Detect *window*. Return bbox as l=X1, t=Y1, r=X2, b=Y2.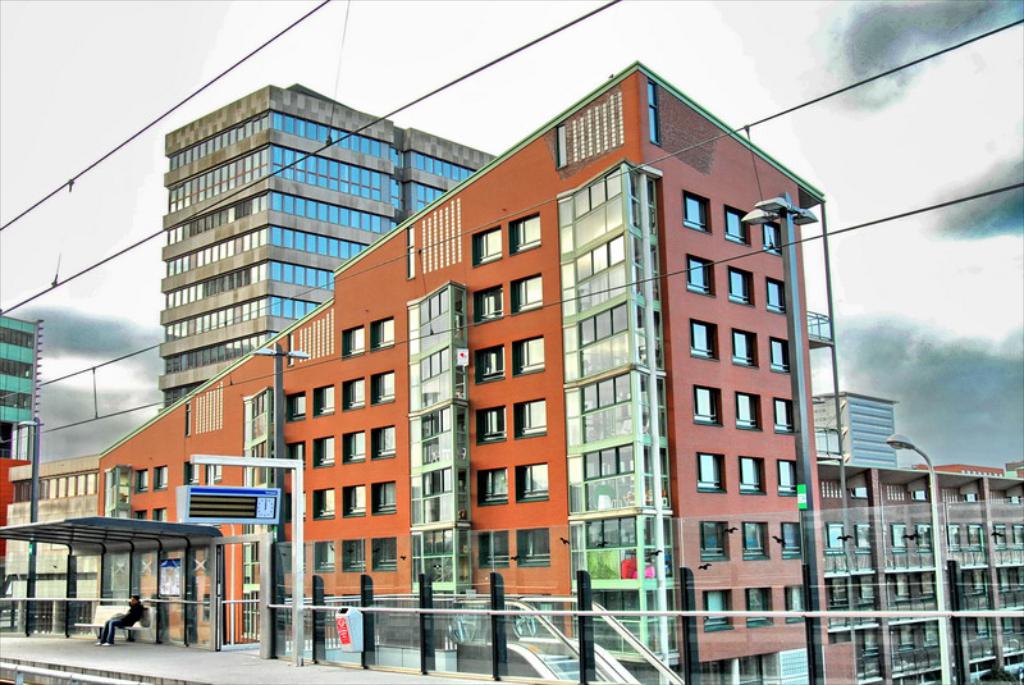
l=518, t=526, r=548, b=565.
